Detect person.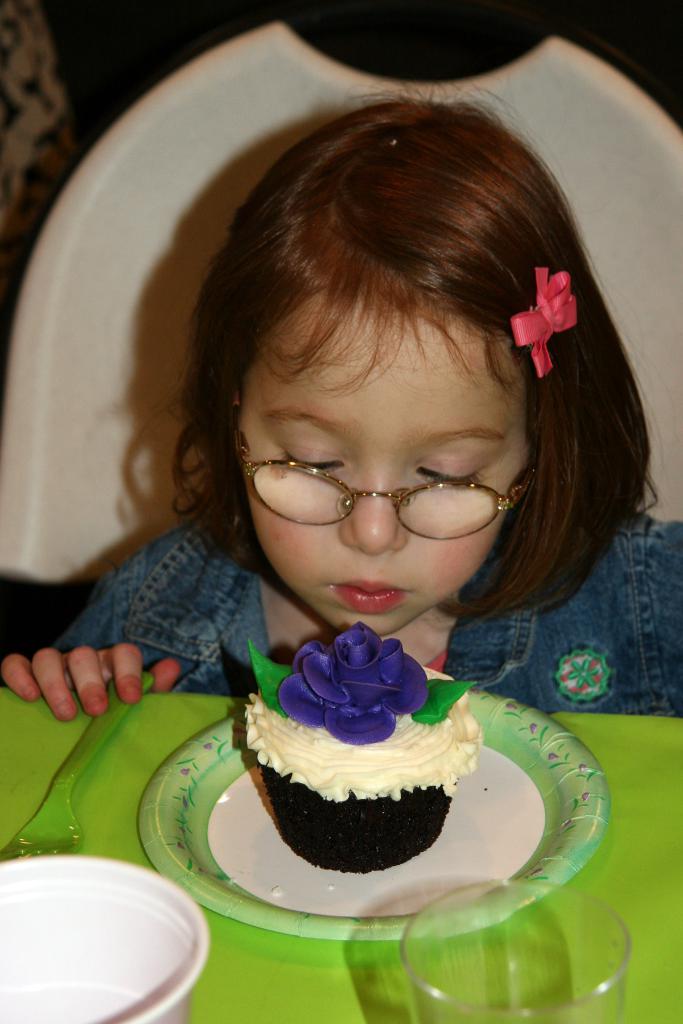
Detected at bbox(0, 89, 682, 721).
